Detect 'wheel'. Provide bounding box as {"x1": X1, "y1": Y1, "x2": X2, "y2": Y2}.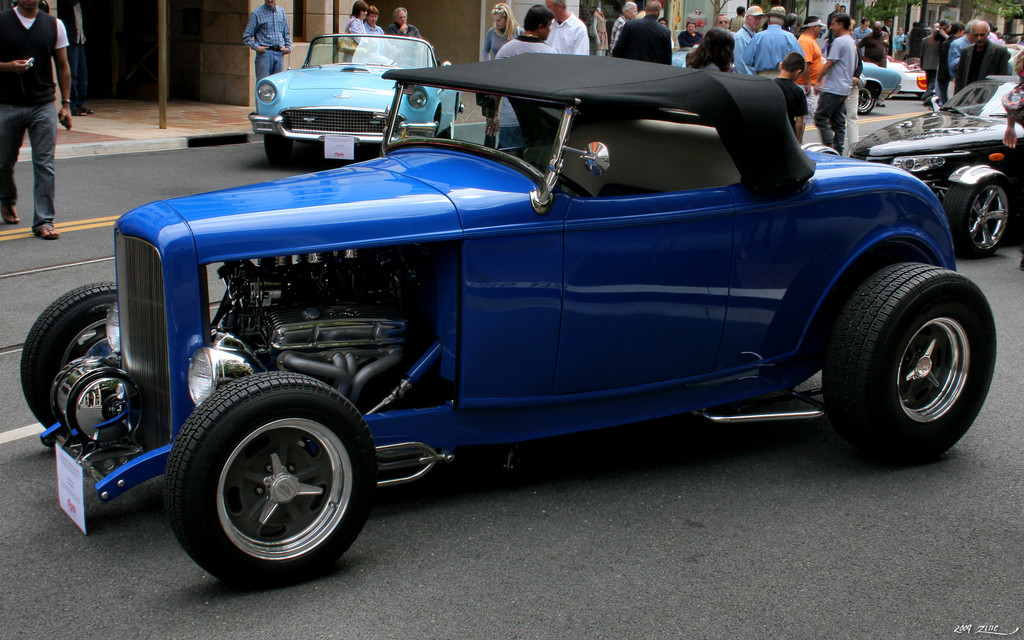
{"x1": 855, "y1": 88, "x2": 871, "y2": 115}.
